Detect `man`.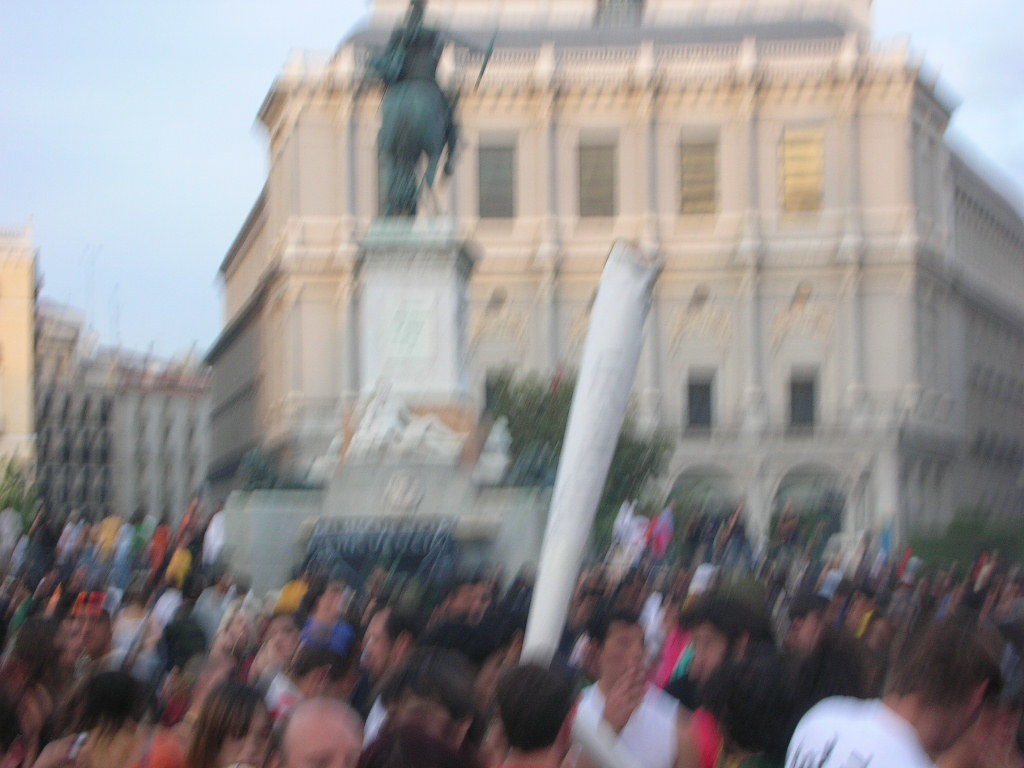
Detected at x1=797, y1=616, x2=1005, y2=767.
